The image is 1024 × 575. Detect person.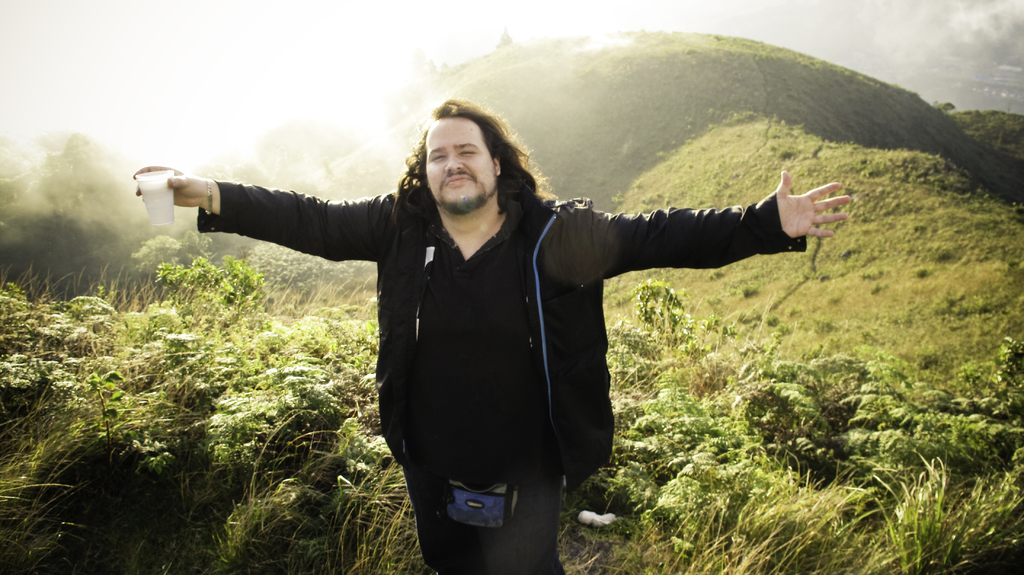
Detection: BBox(185, 92, 828, 565).
